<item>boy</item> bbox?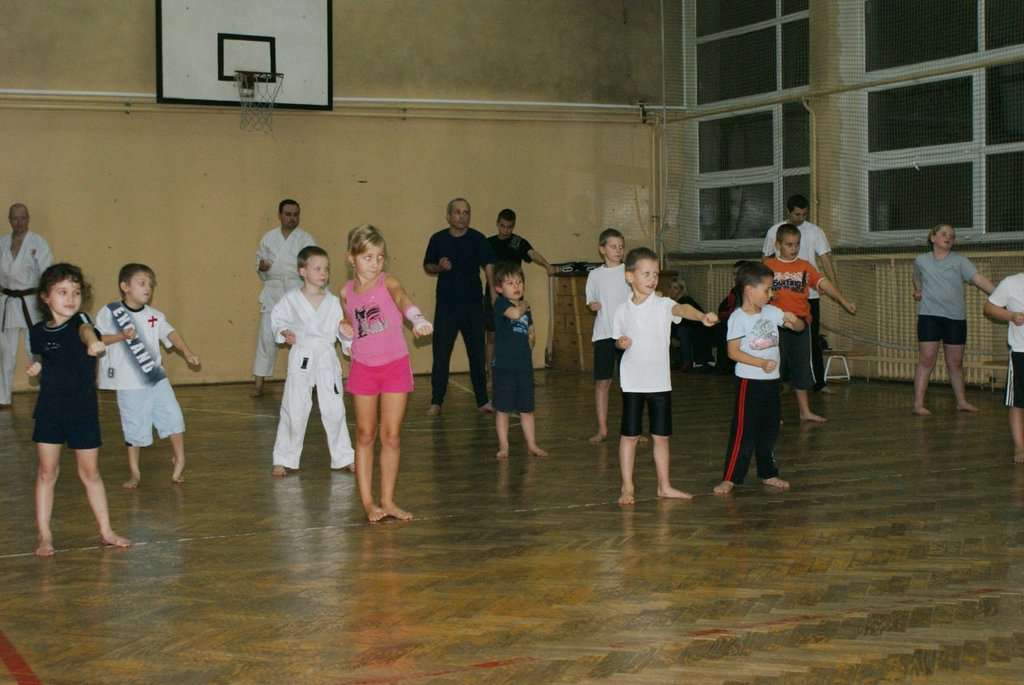
l=761, t=213, r=862, b=428
